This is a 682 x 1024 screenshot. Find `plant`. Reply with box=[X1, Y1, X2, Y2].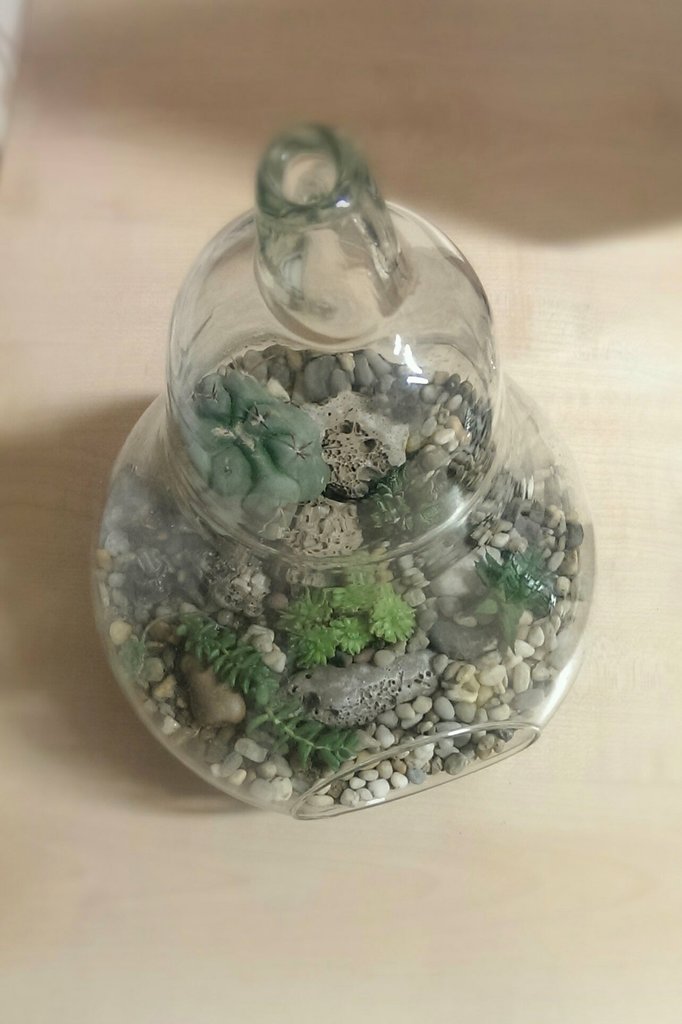
box=[171, 611, 365, 772].
